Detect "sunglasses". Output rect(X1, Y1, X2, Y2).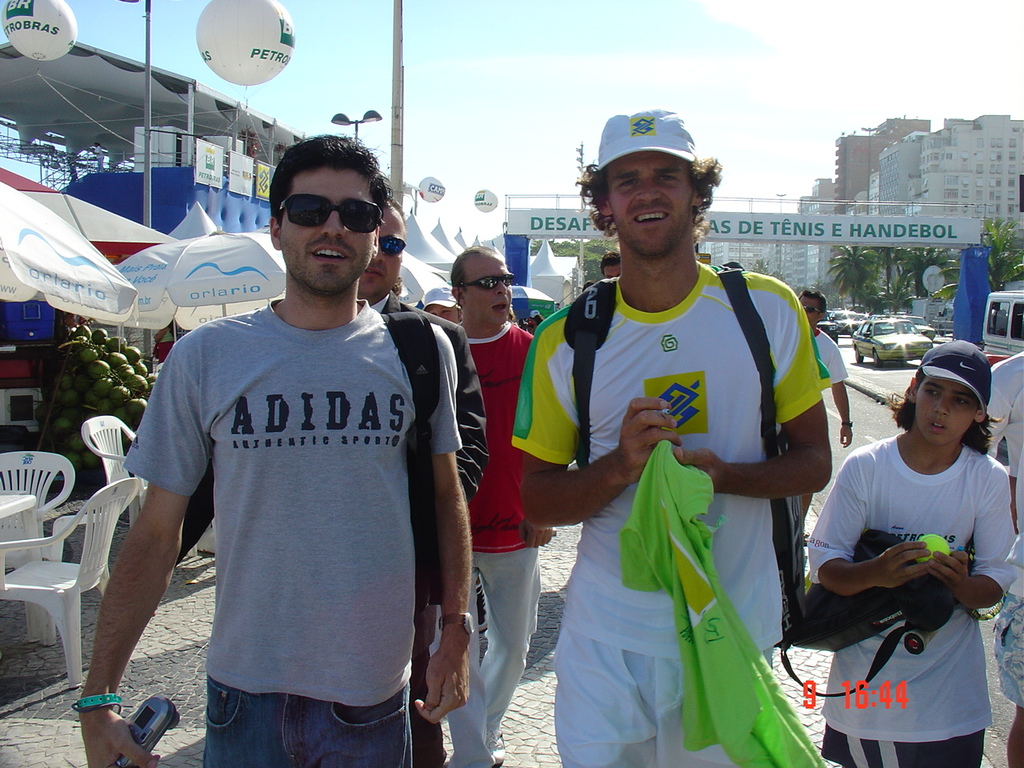
rect(805, 306, 818, 314).
